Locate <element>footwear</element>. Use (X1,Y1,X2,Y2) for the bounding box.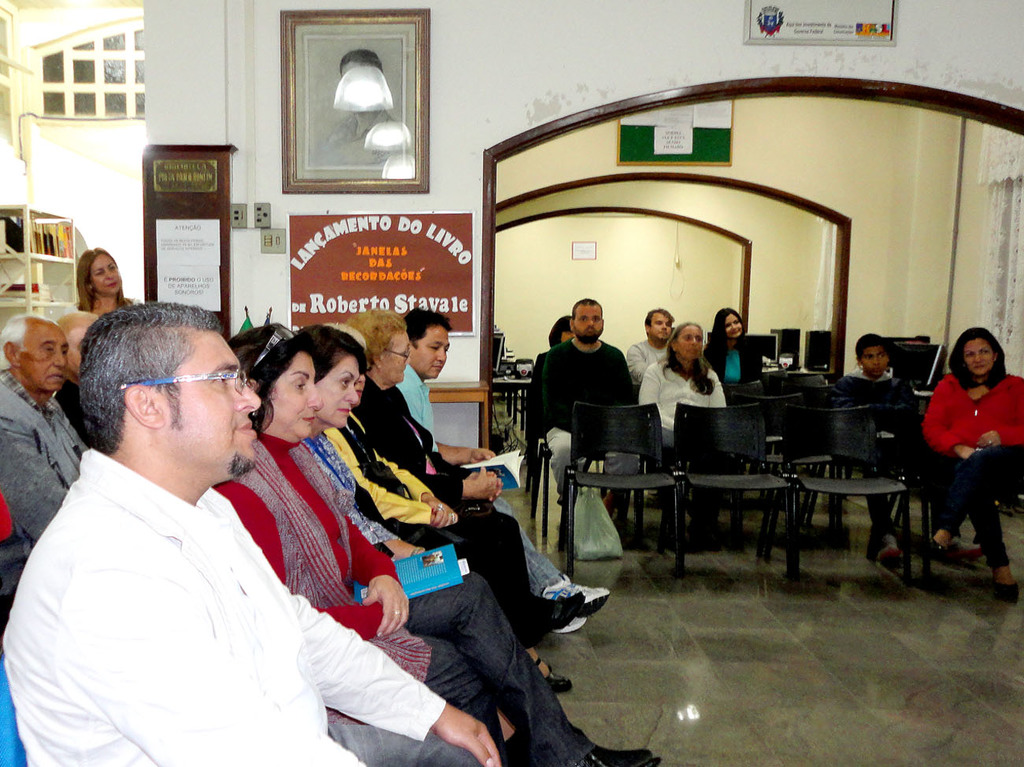
(558,606,587,632).
